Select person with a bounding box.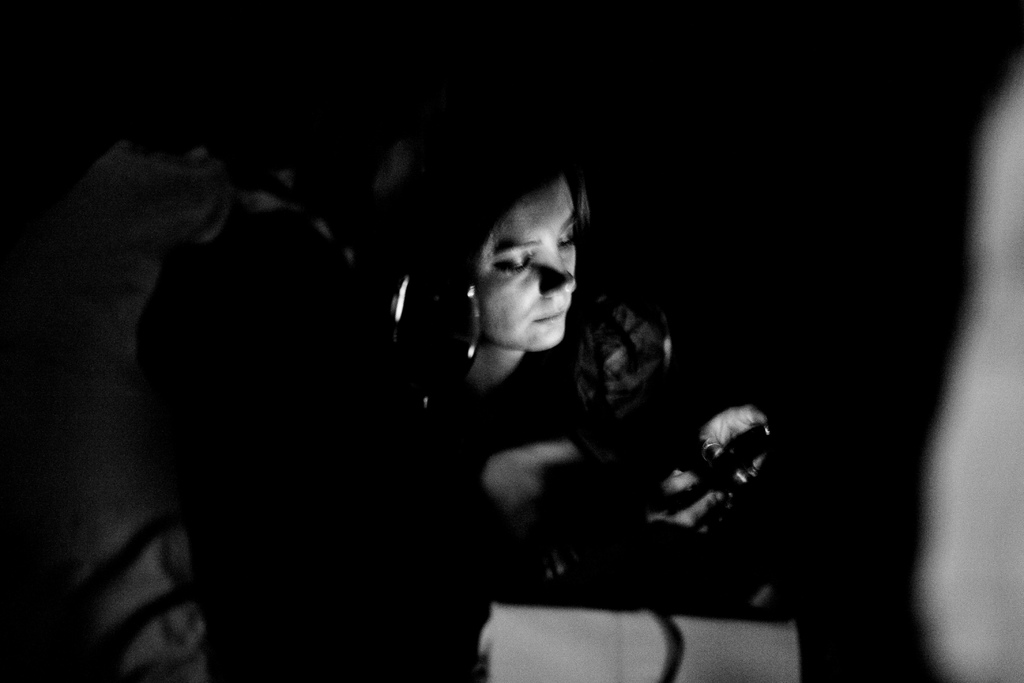
bbox(332, 140, 739, 669).
